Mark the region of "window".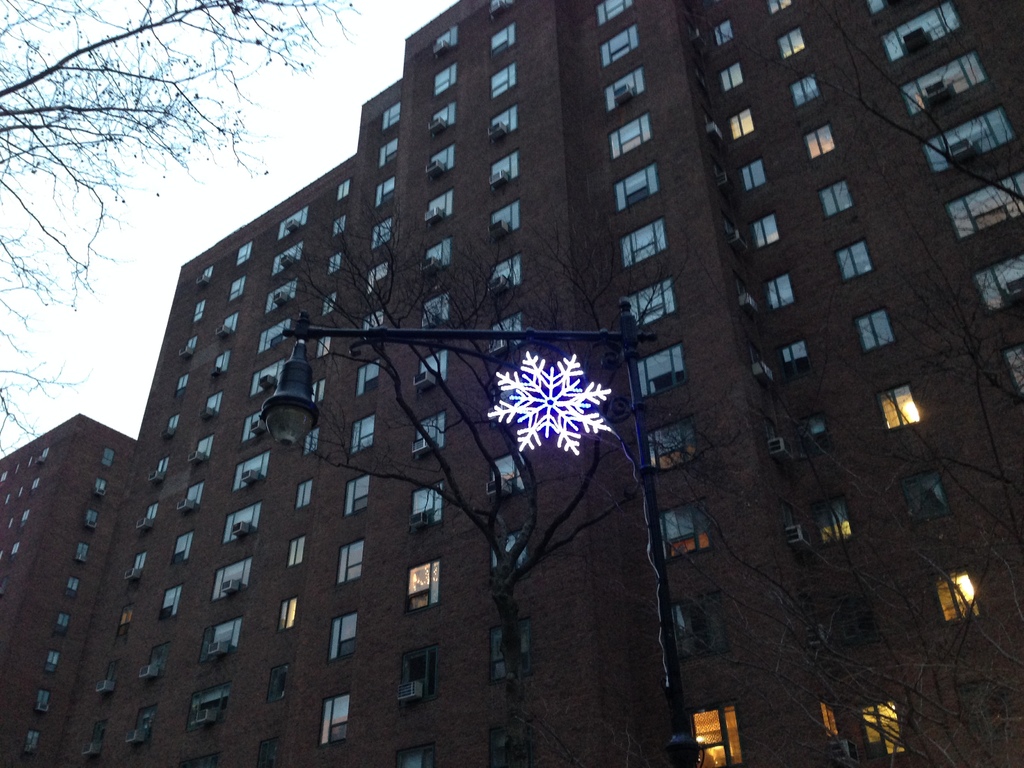
Region: (812, 183, 850, 223).
